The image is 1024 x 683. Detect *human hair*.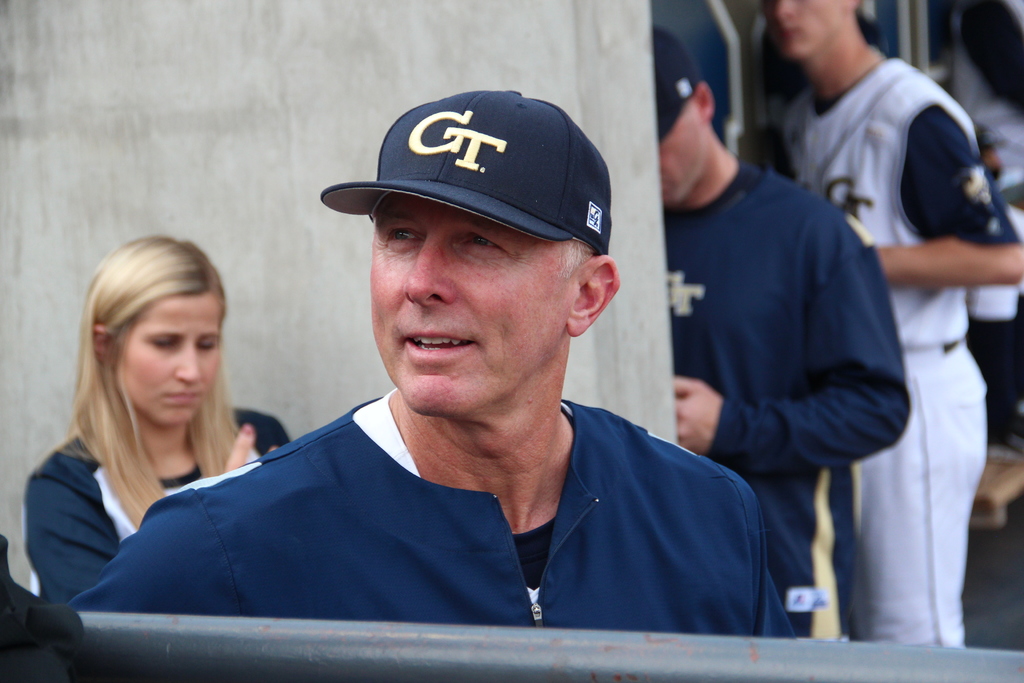
Detection: detection(69, 236, 243, 532).
